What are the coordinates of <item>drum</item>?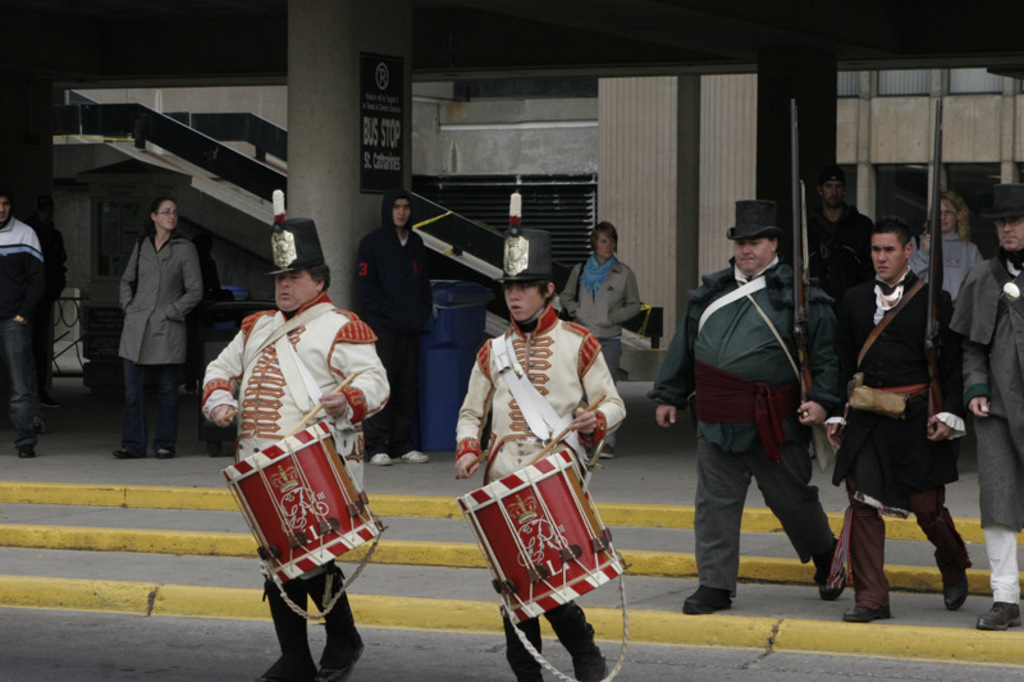
(x1=220, y1=417, x2=380, y2=587).
